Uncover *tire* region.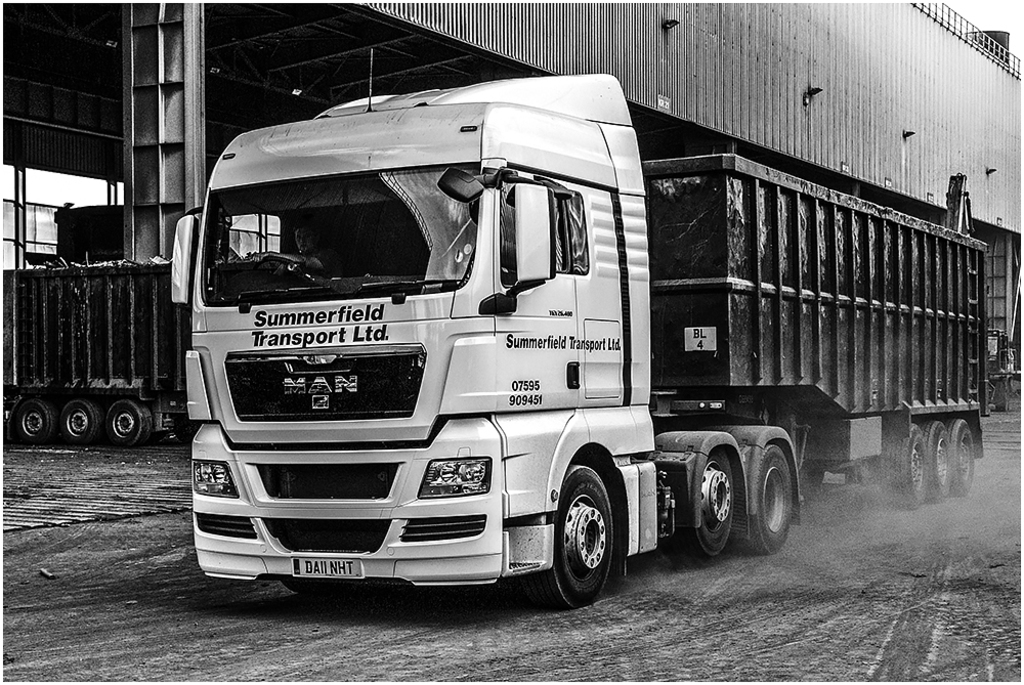
Uncovered: bbox=(994, 381, 1008, 412).
